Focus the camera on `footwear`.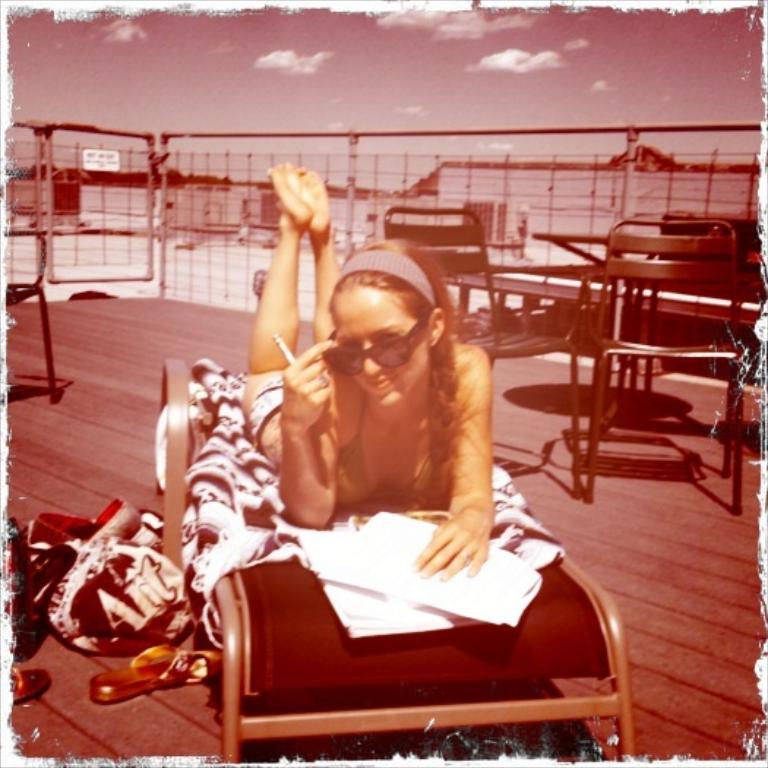
Focus region: (left=94, top=641, right=224, bottom=702).
